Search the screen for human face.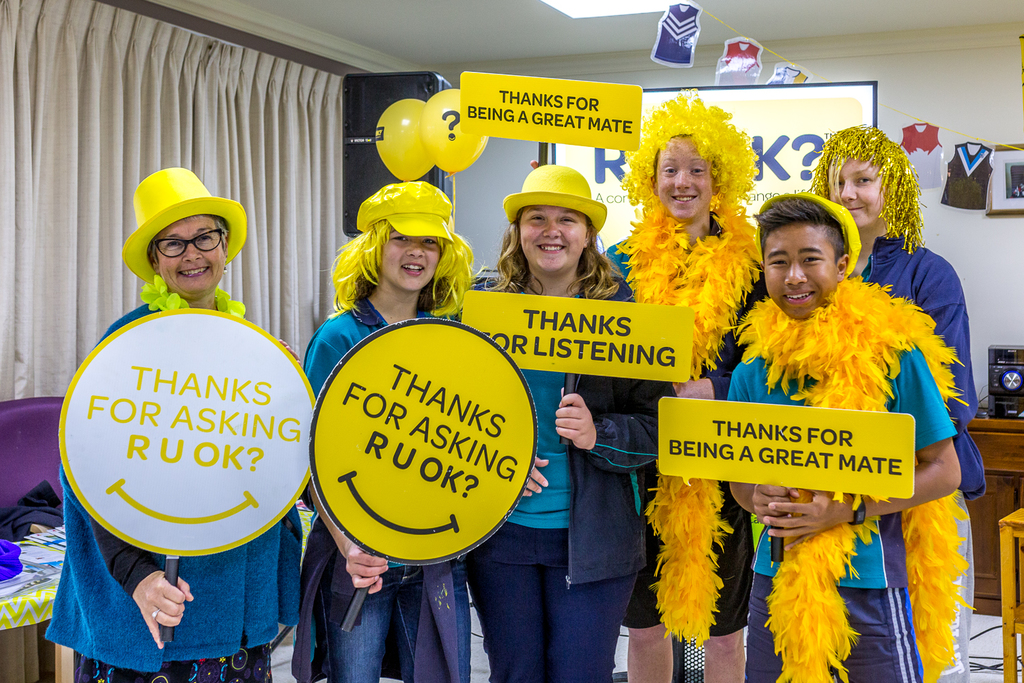
Found at 372, 225, 442, 294.
